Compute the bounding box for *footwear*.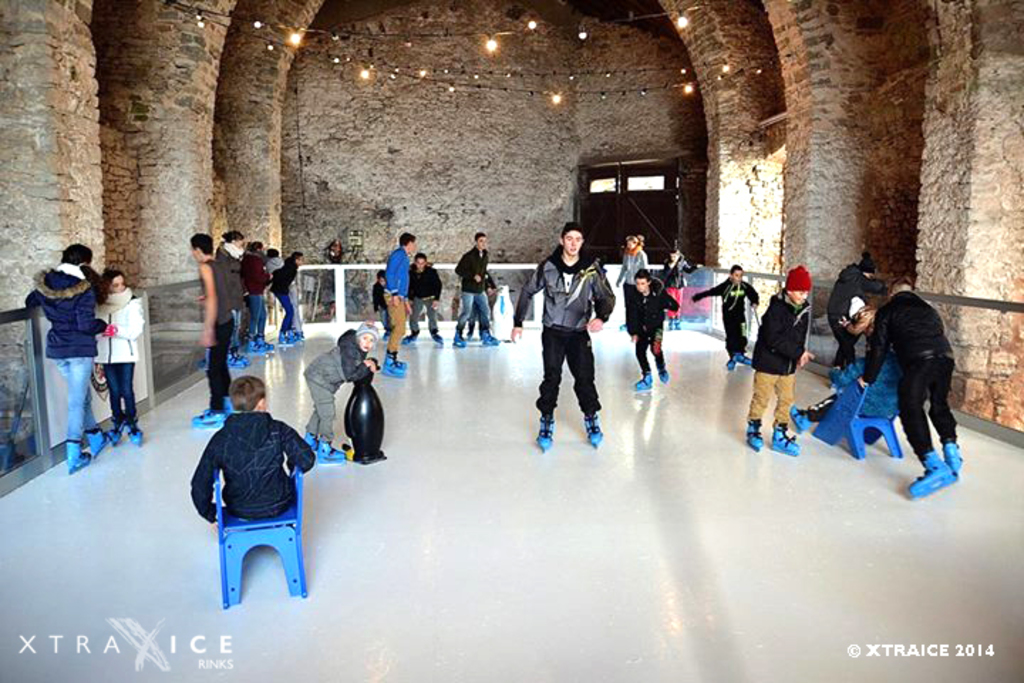
pyautogui.locateOnScreen(92, 427, 102, 454).
